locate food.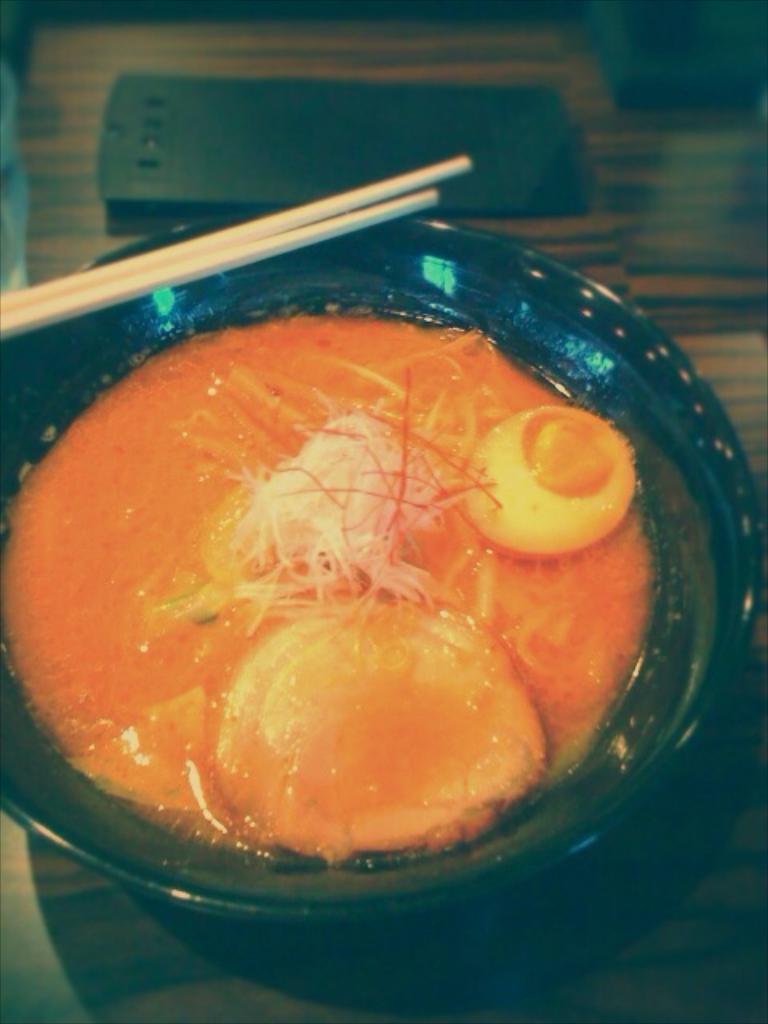
Bounding box: bbox=(29, 242, 690, 886).
